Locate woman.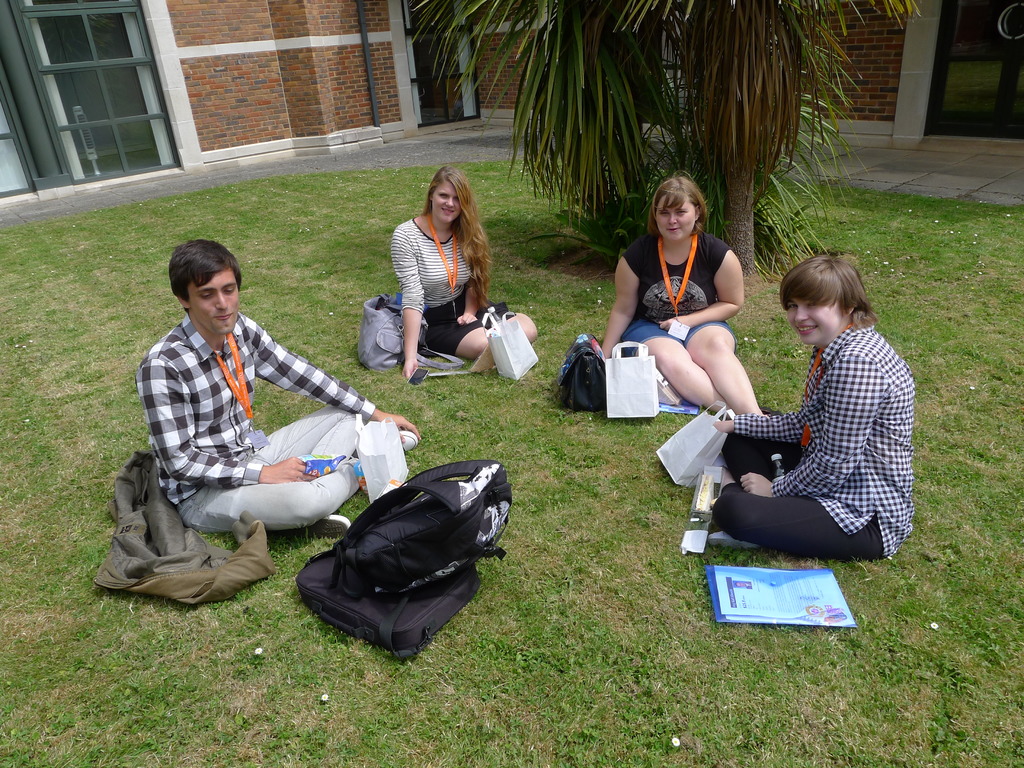
Bounding box: locate(705, 254, 911, 561).
